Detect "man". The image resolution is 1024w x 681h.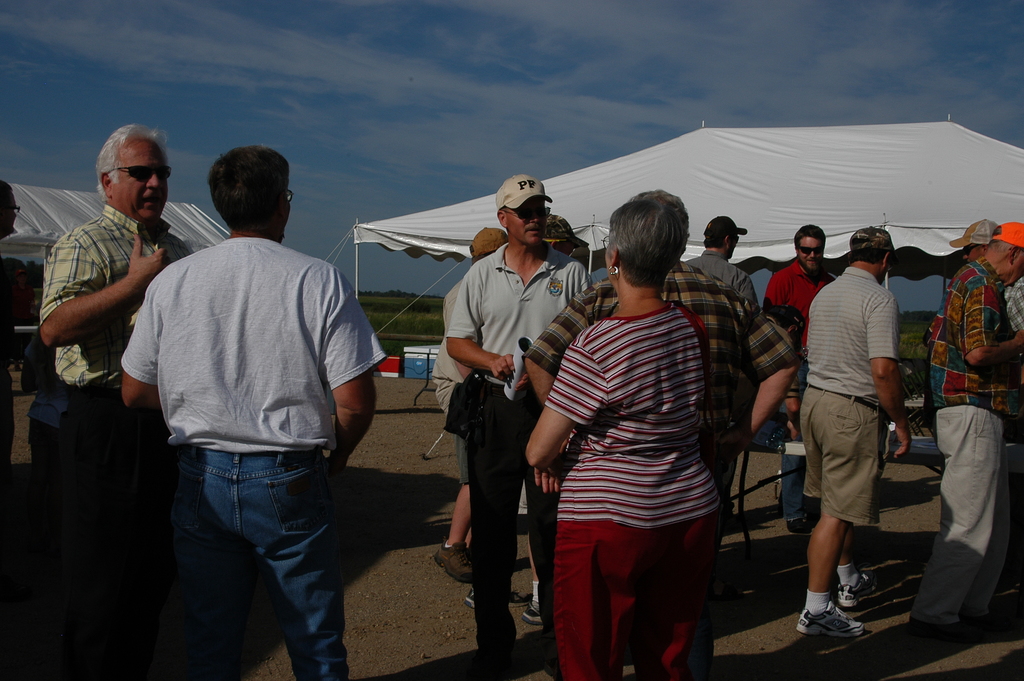
detection(900, 217, 1023, 637).
